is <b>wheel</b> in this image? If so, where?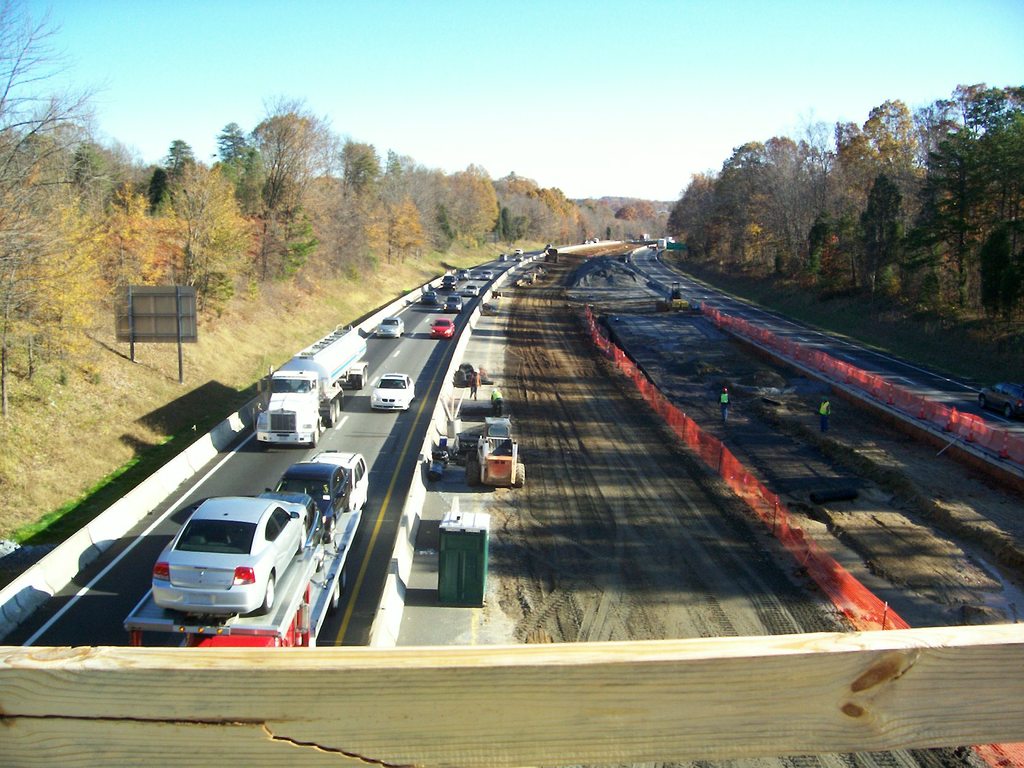
Yes, at (338,564,349,592).
